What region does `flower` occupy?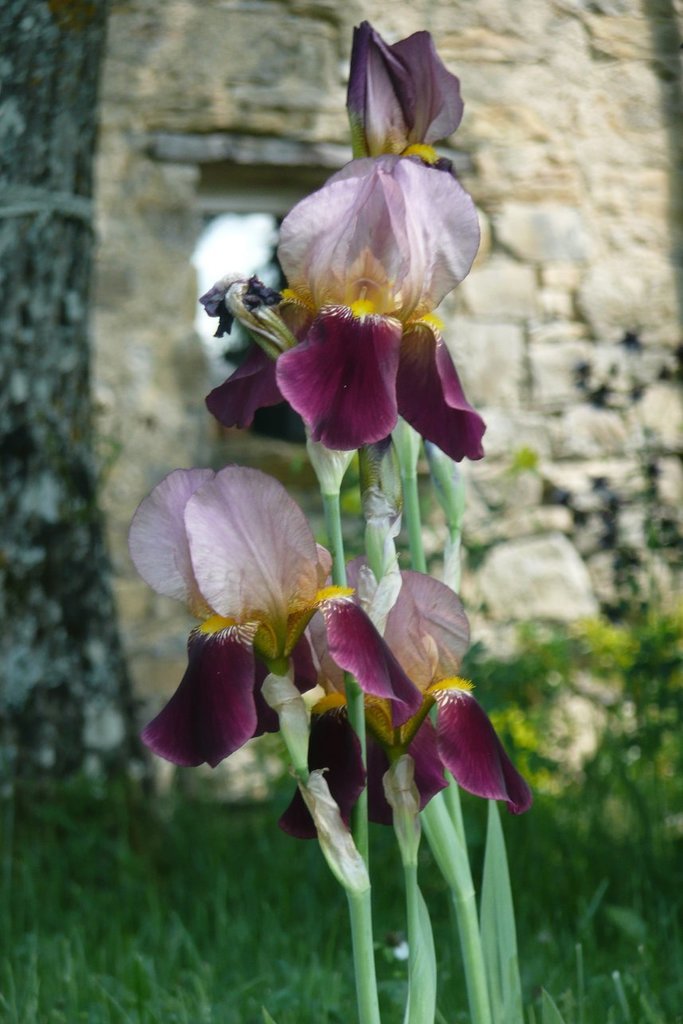
box(213, 61, 497, 470).
